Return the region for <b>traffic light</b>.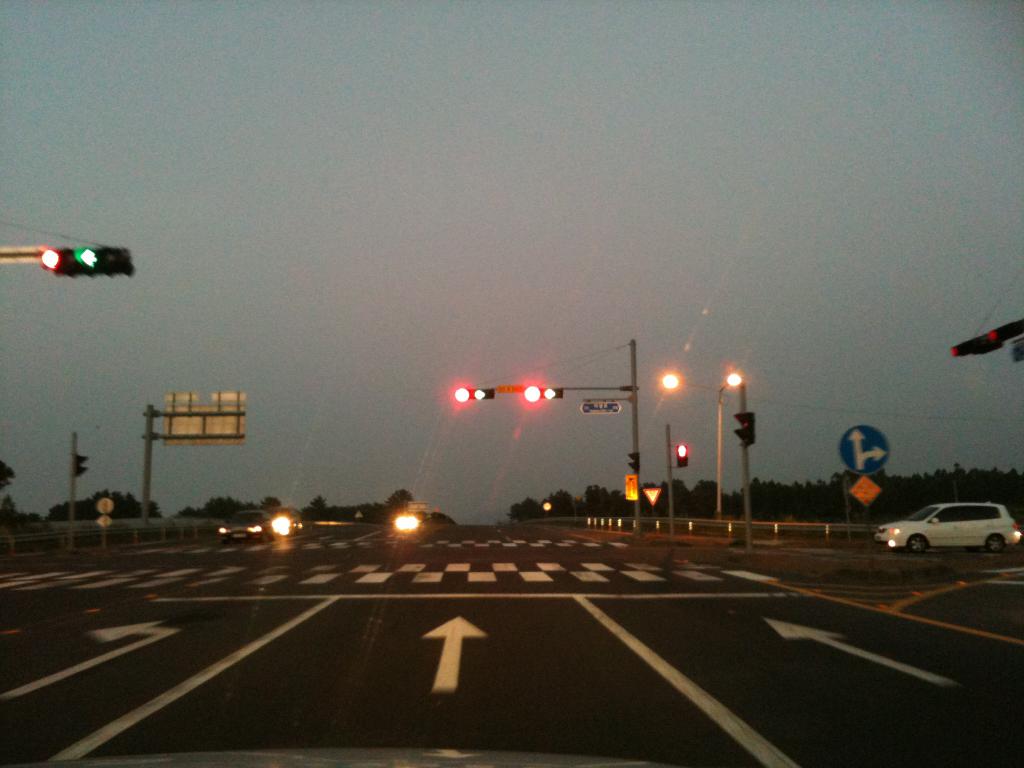
[527, 386, 564, 403].
